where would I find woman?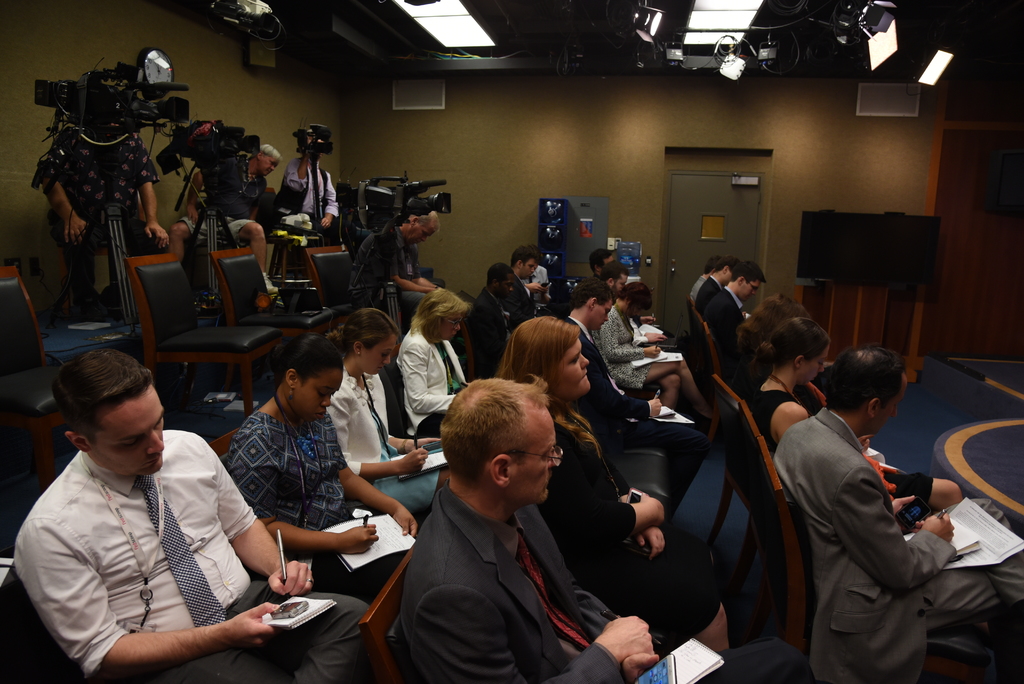
At x1=396, y1=289, x2=470, y2=435.
